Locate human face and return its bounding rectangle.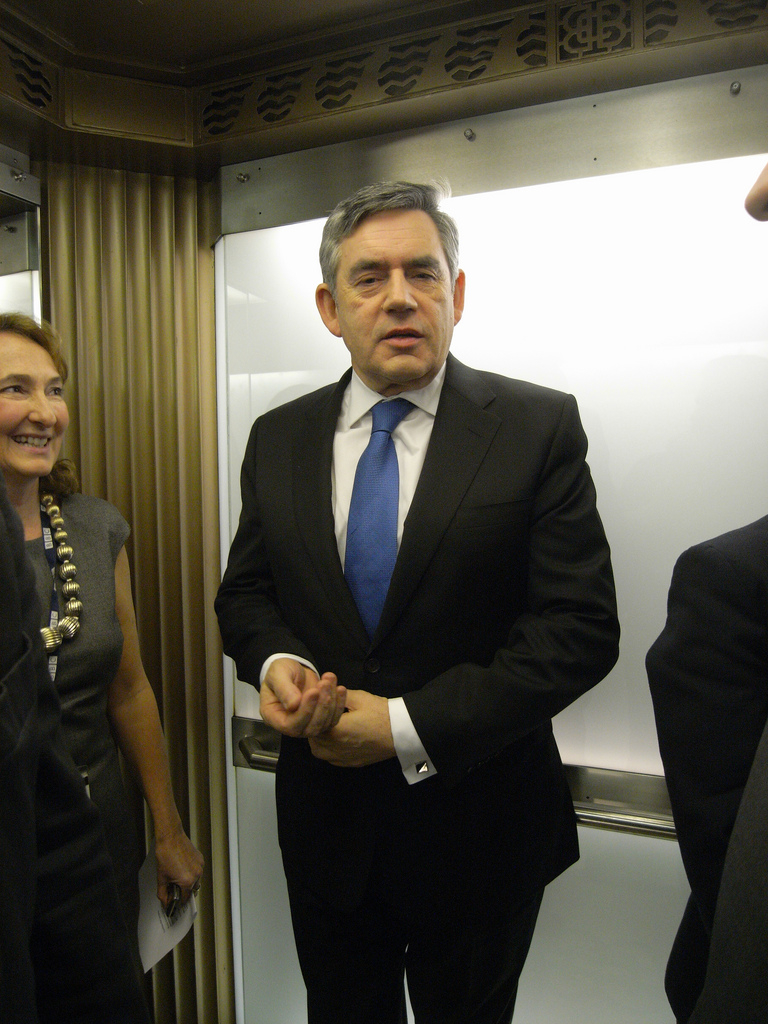
{"left": 5, "top": 333, "right": 67, "bottom": 469}.
